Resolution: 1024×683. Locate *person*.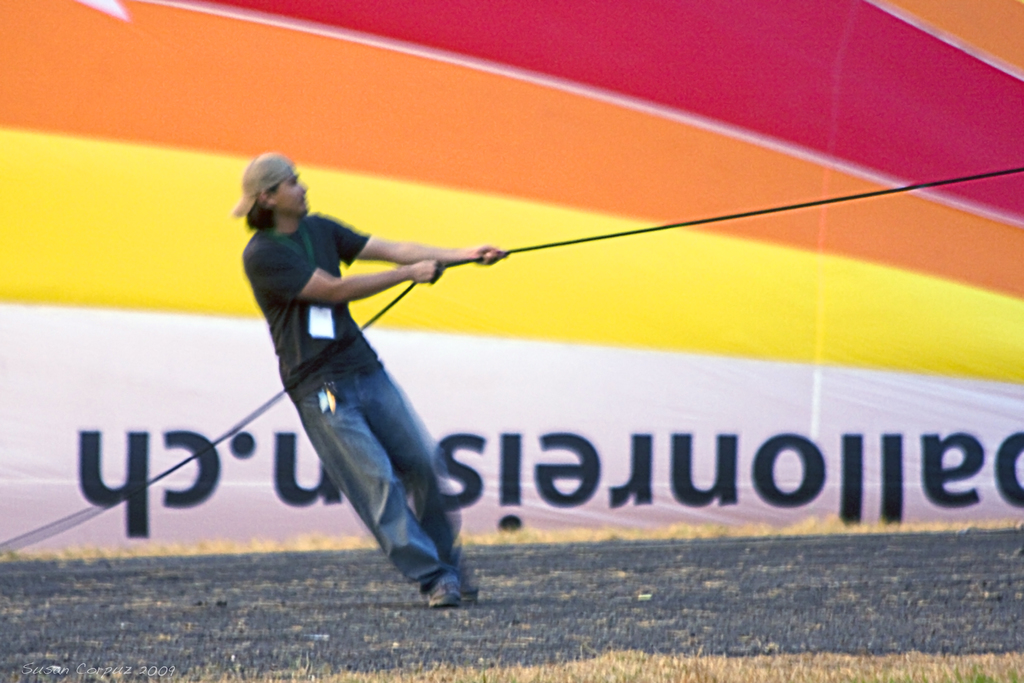
pyautogui.locateOnScreen(234, 145, 484, 602).
